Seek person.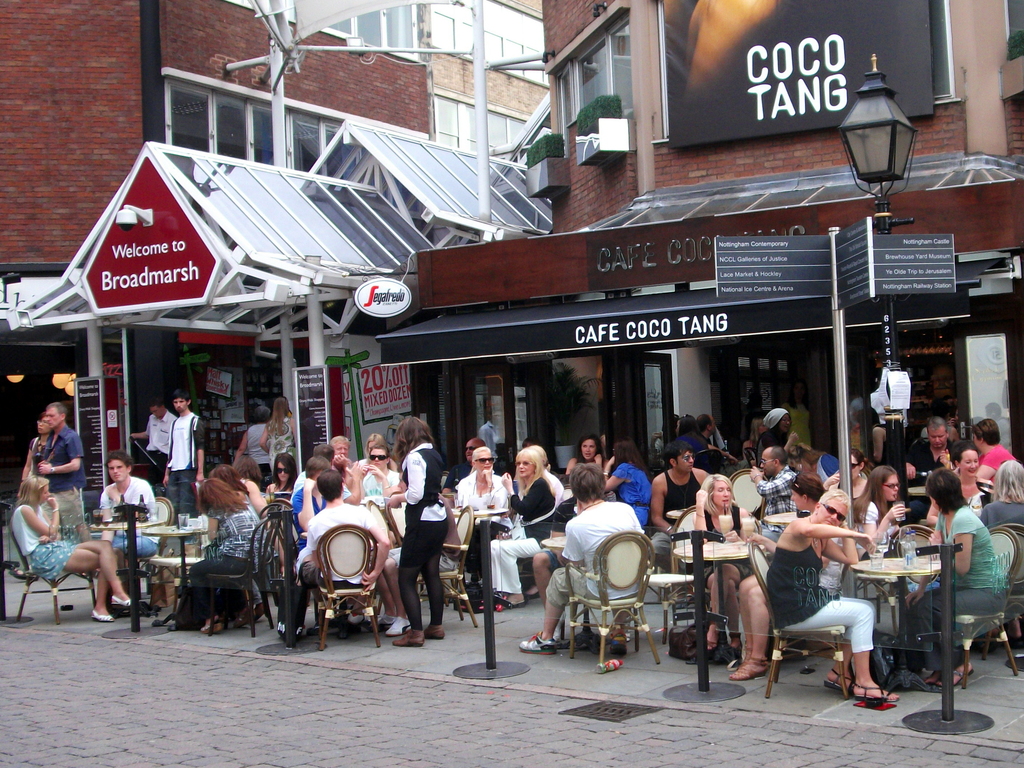
332:435:350:471.
